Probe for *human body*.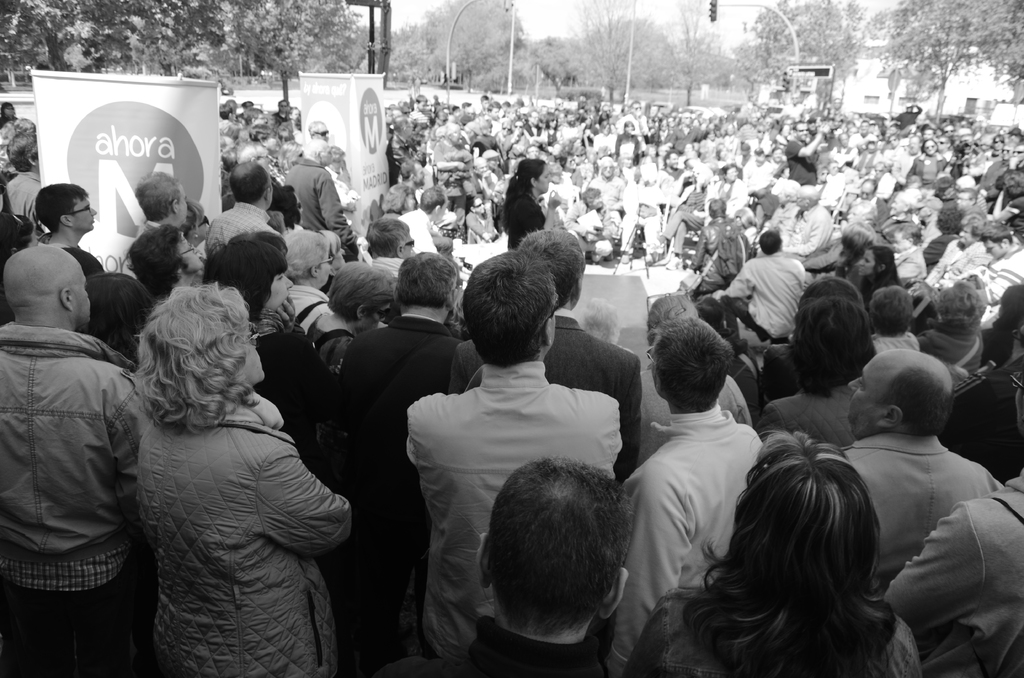
Probe result: 267,223,351,332.
